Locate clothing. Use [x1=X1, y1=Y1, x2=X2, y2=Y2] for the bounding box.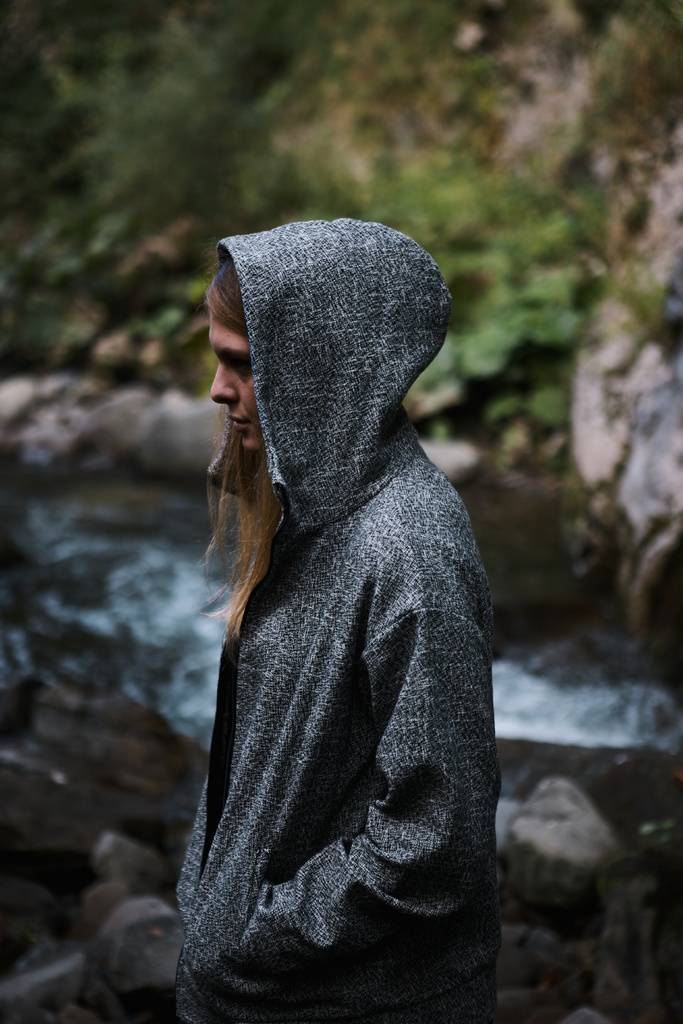
[x1=167, y1=294, x2=505, y2=1002].
